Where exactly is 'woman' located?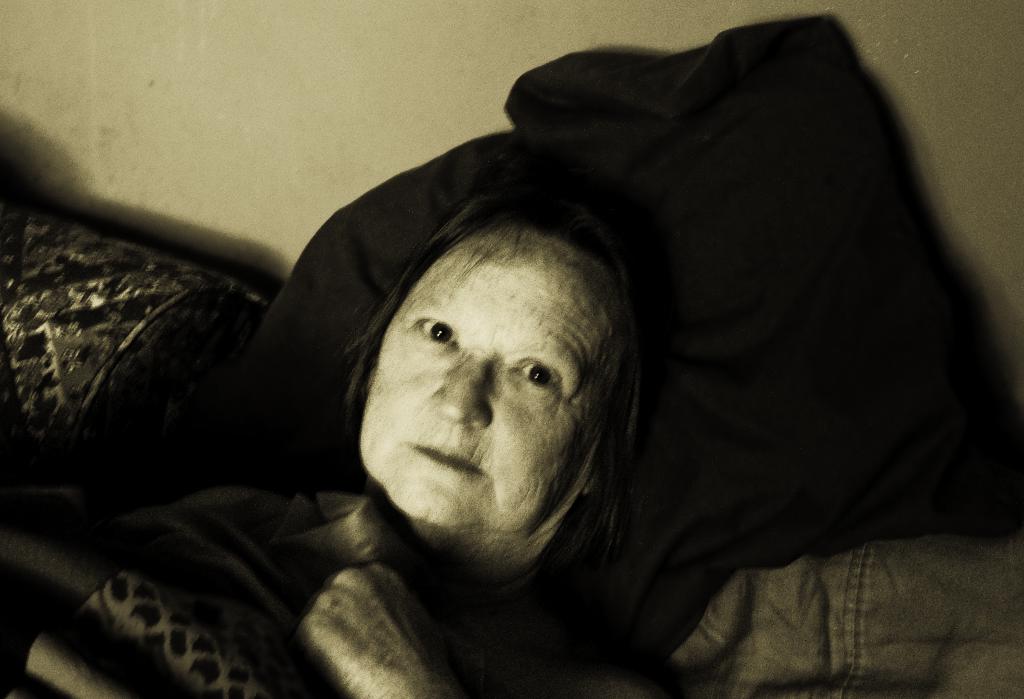
Its bounding box is crop(82, 28, 973, 698).
